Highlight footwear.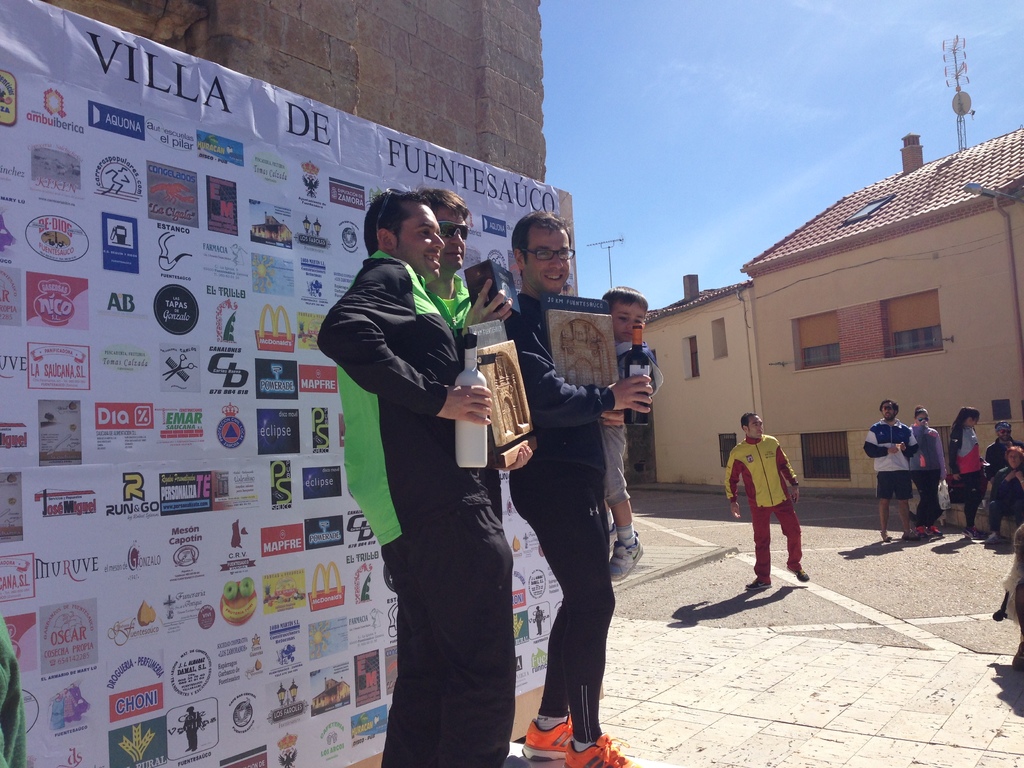
Highlighted region: pyautogui.locateOnScreen(982, 534, 1007, 549).
